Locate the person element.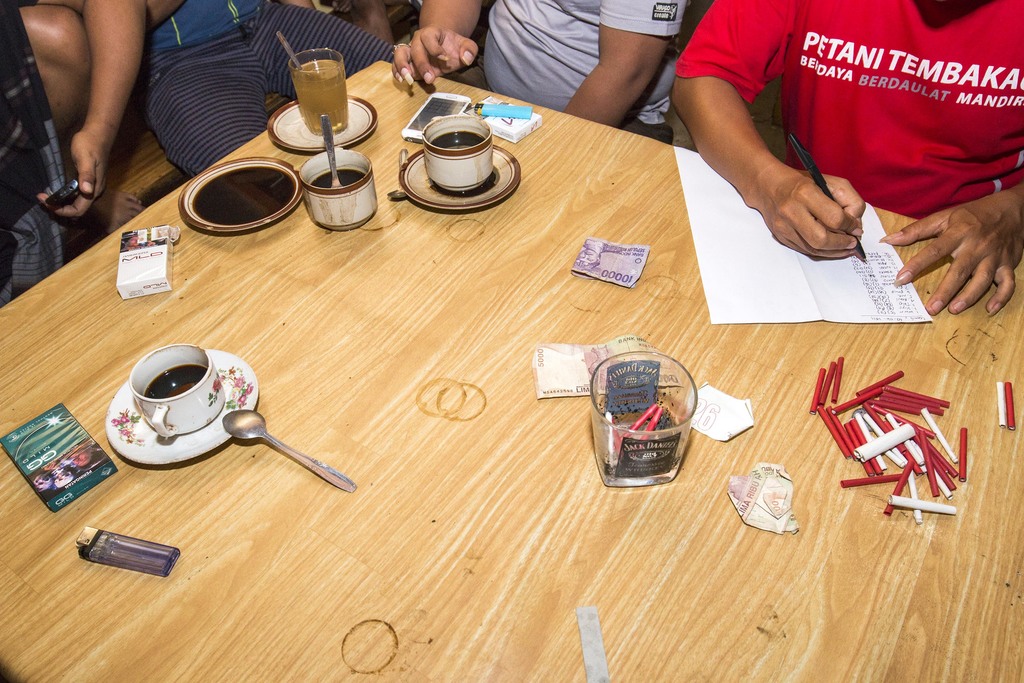
Element bbox: x1=654 y1=0 x2=1000 y2=272.
